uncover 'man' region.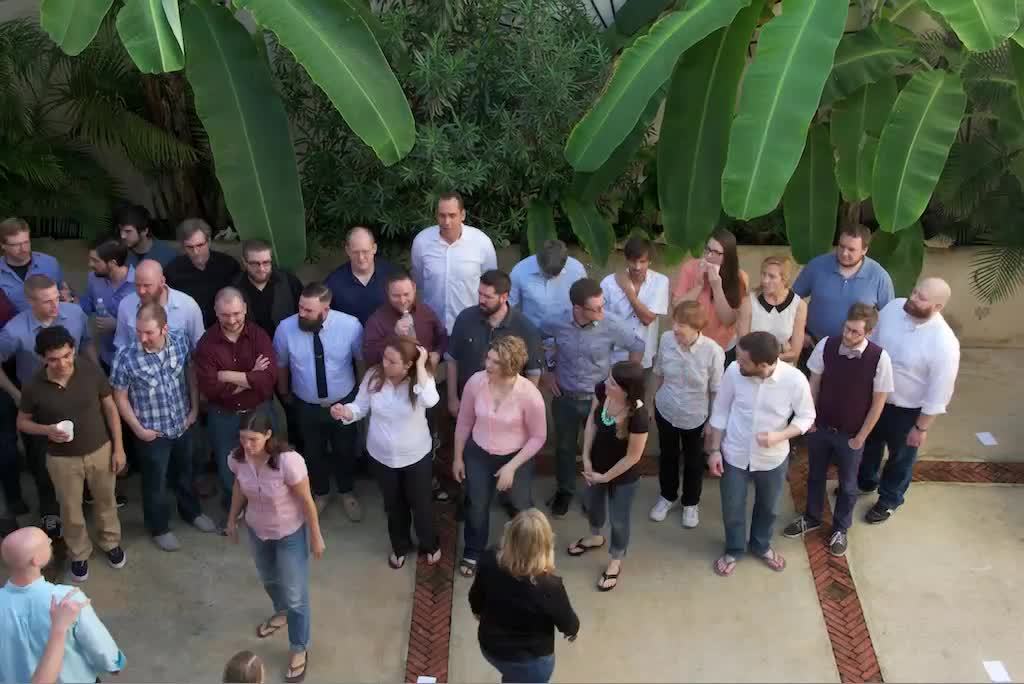
Uncovered: <box>598,229,673,370</box>.
